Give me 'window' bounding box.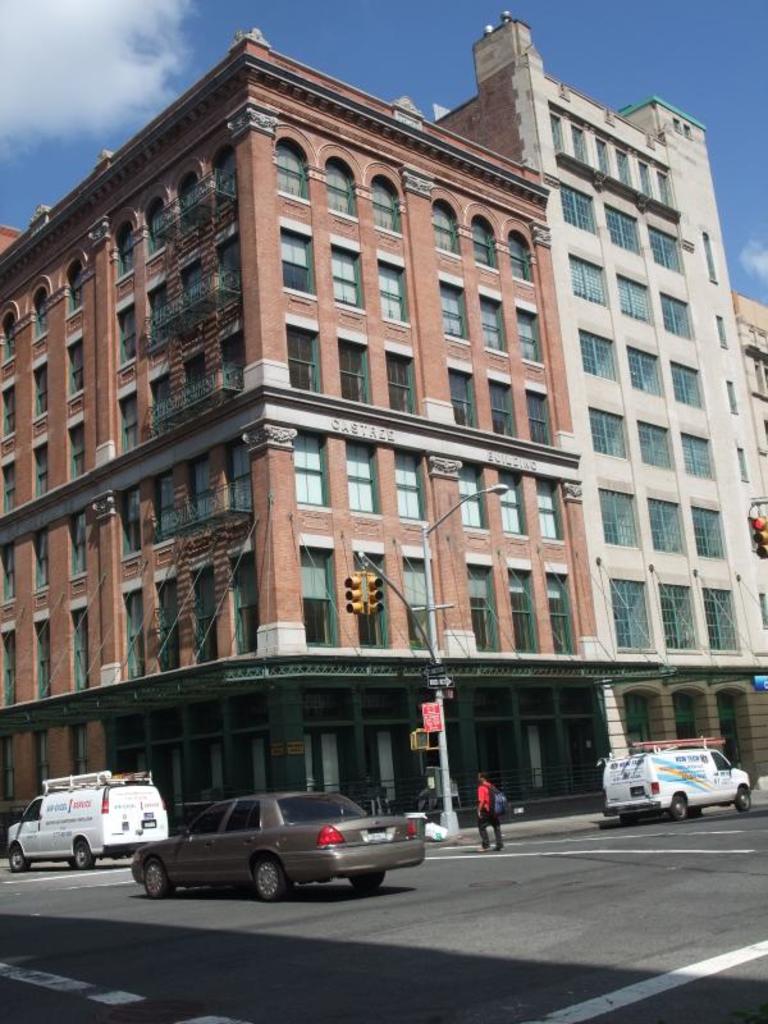
[left=617, top=273, right=655, bottom=323].
